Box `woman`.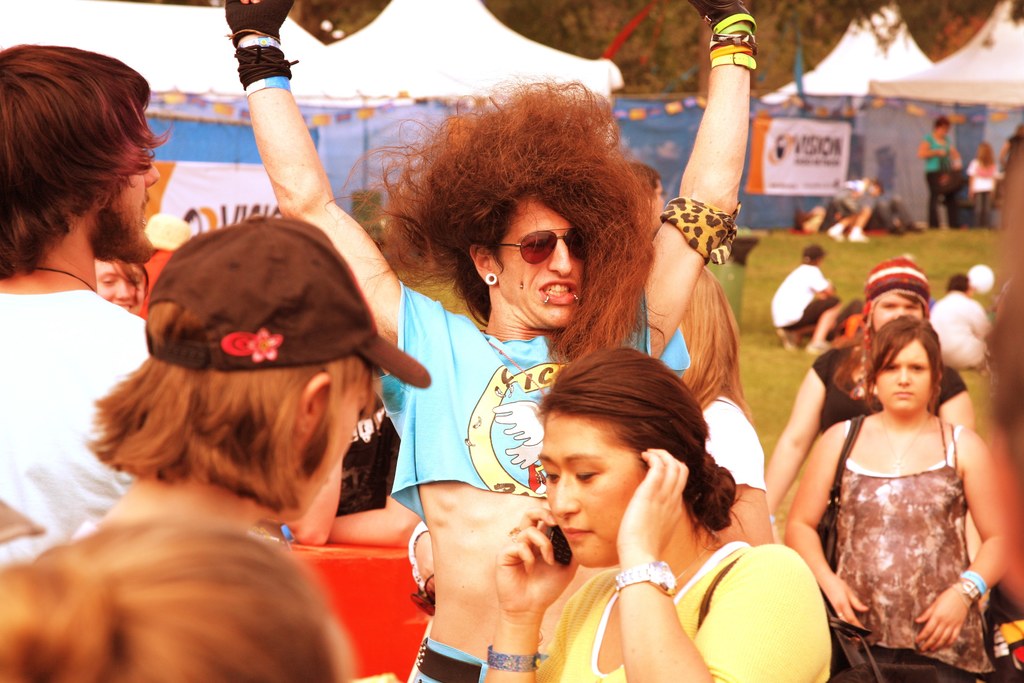
{"left": 771, "top": 296, "right": 1009, "bottom": 682}.
